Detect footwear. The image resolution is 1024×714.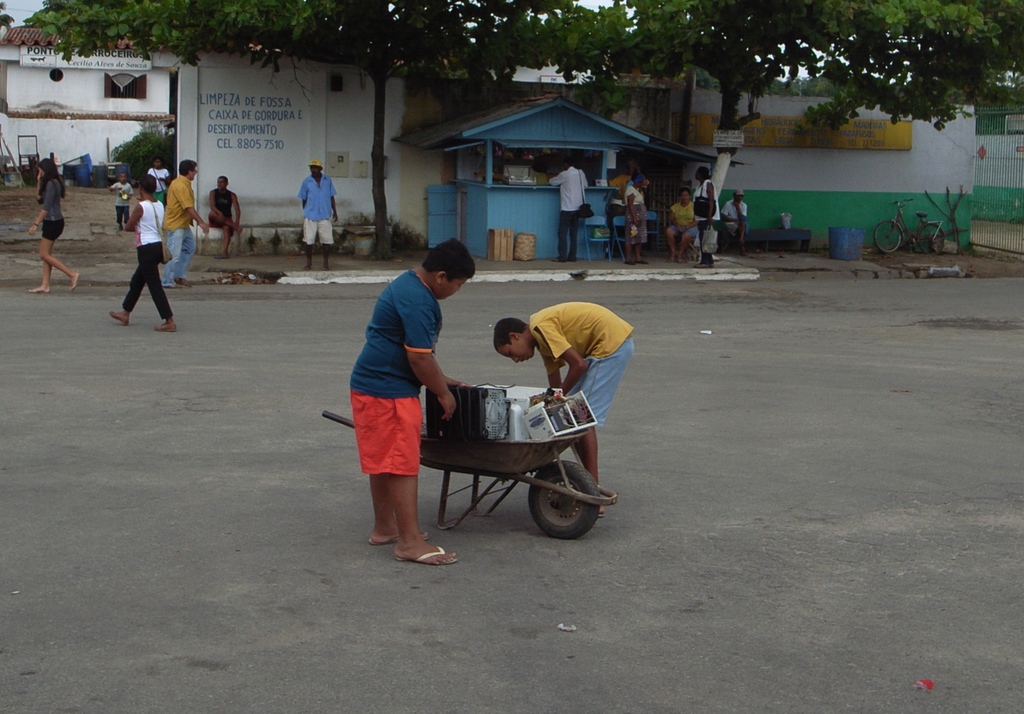
[106, 308, 132, 327].
